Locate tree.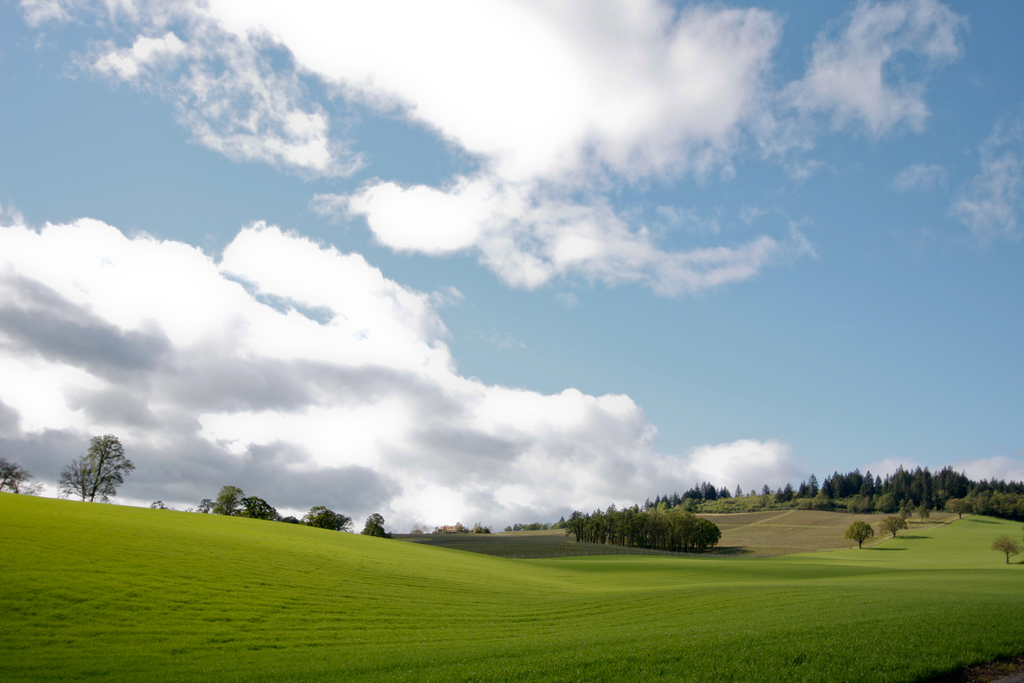
Bounding box: (left=0, top=454, right=49, bottom=496).
